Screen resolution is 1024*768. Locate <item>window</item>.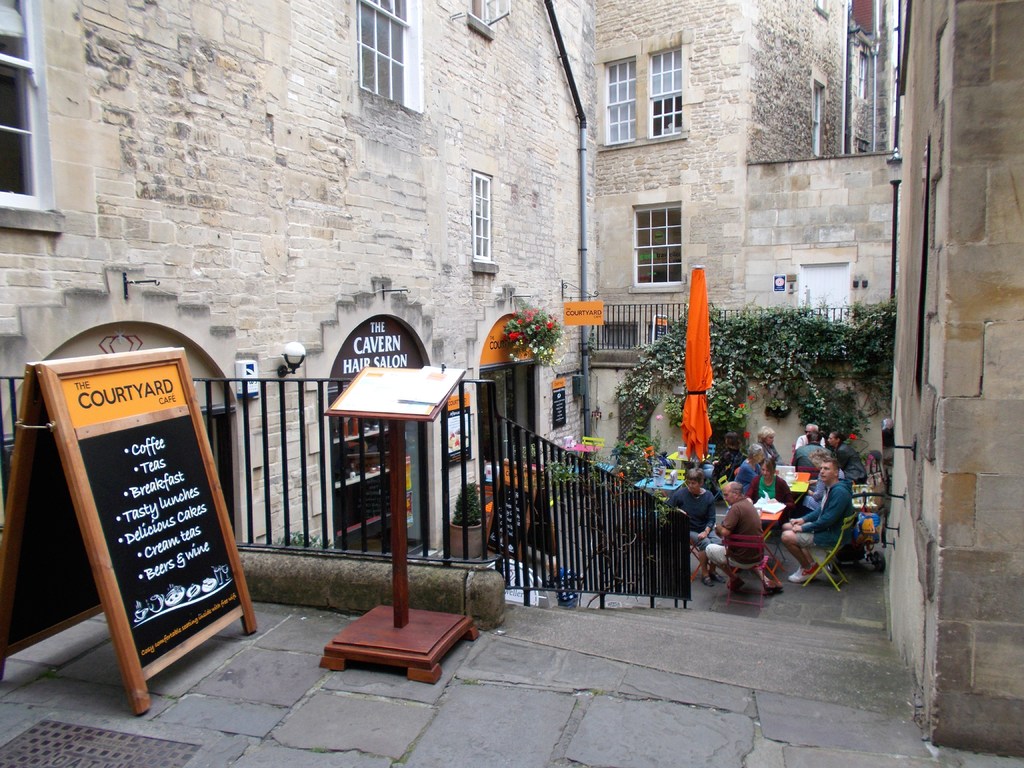
809:71:831:155.
